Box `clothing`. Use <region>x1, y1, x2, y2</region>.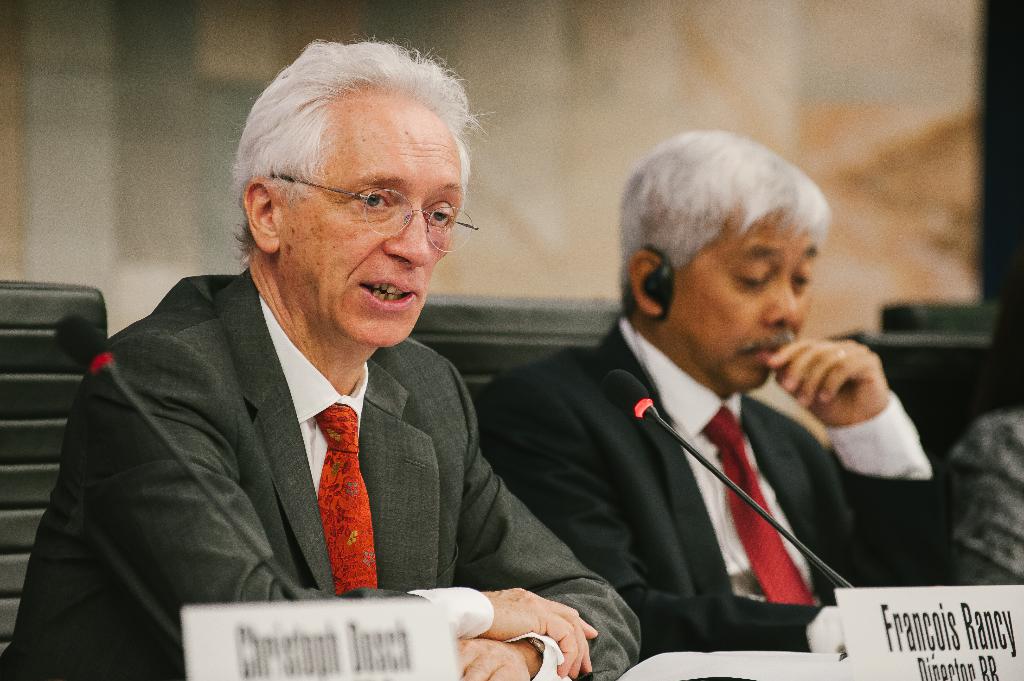
<region>943, 408, 1023, 583</region>.
